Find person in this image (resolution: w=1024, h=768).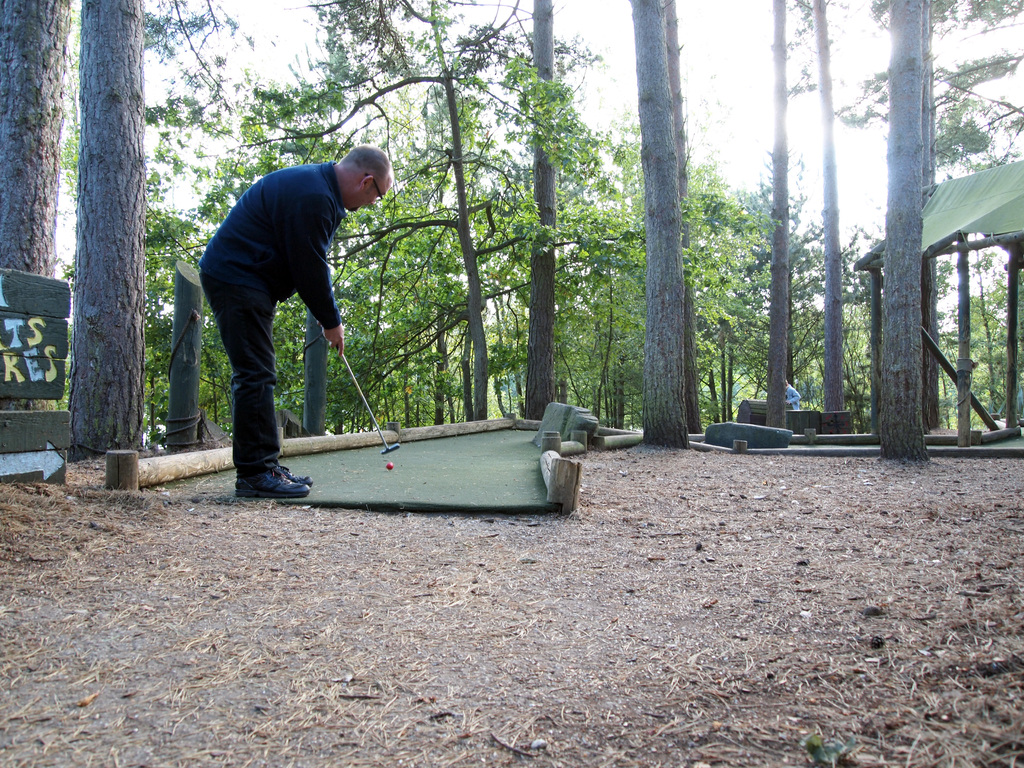
[786, 378, 801, 410].
